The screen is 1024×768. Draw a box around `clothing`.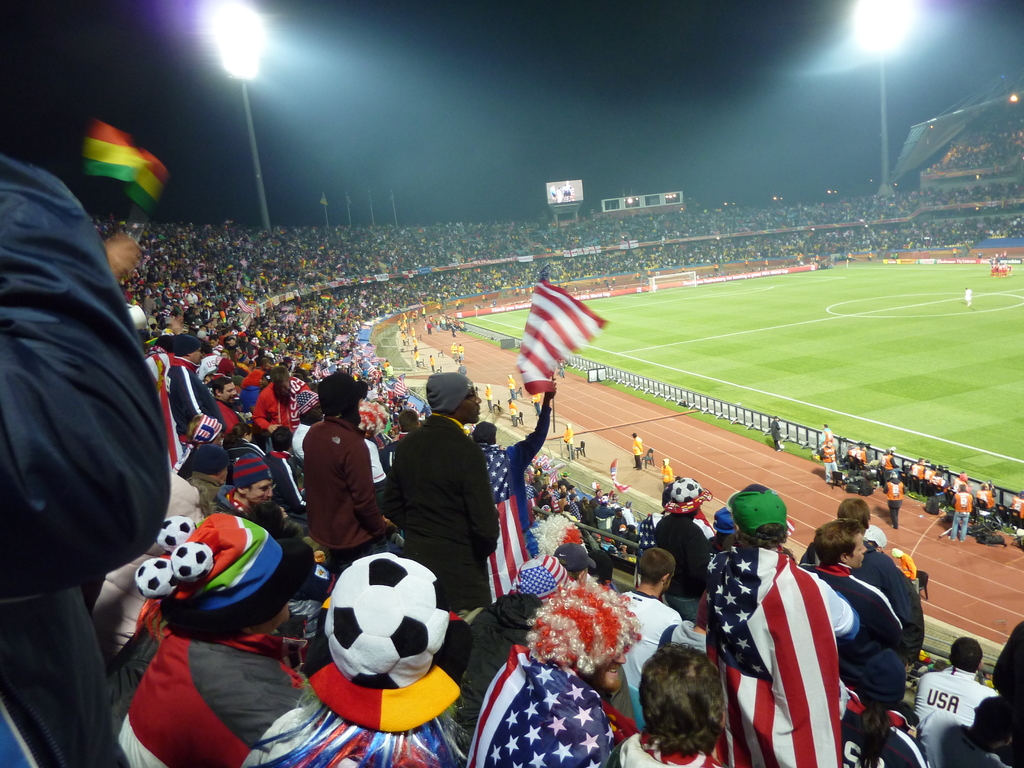
508/561/566/605.
